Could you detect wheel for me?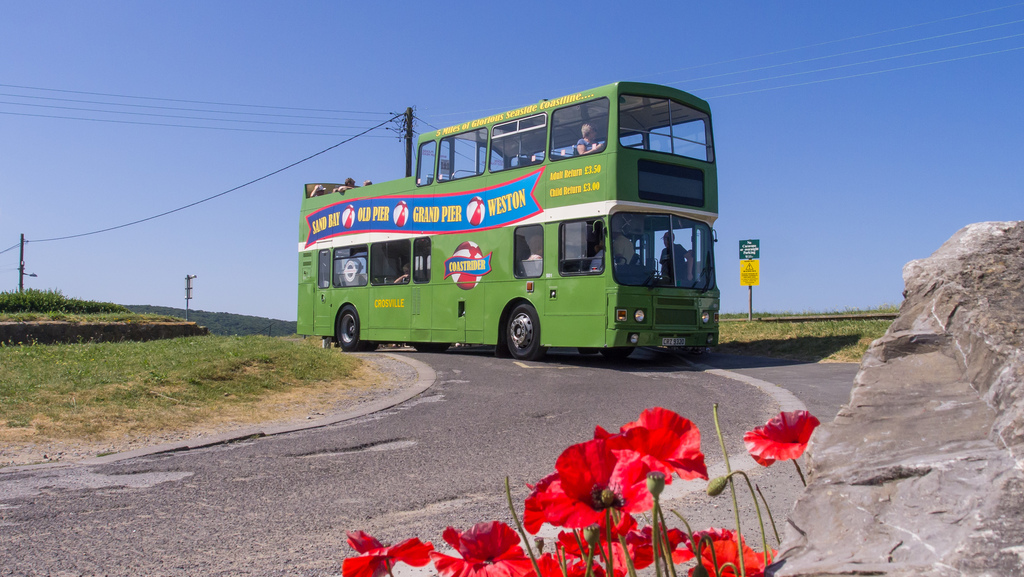
Detection result: (x1=612, y1=256, x2=628, y2=264).
